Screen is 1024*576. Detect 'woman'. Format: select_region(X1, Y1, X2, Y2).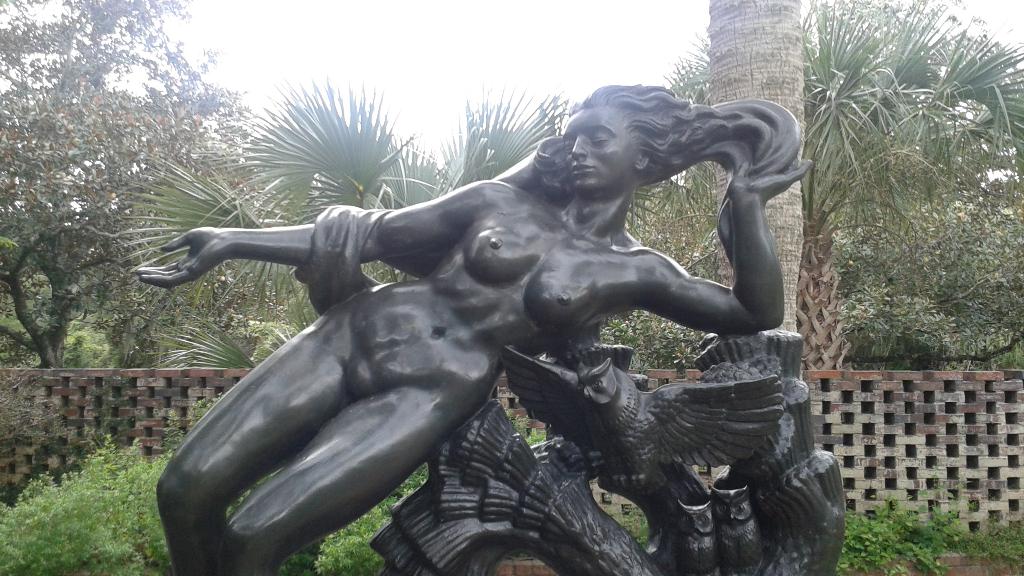
select_region(131, 82, 812, 575).
